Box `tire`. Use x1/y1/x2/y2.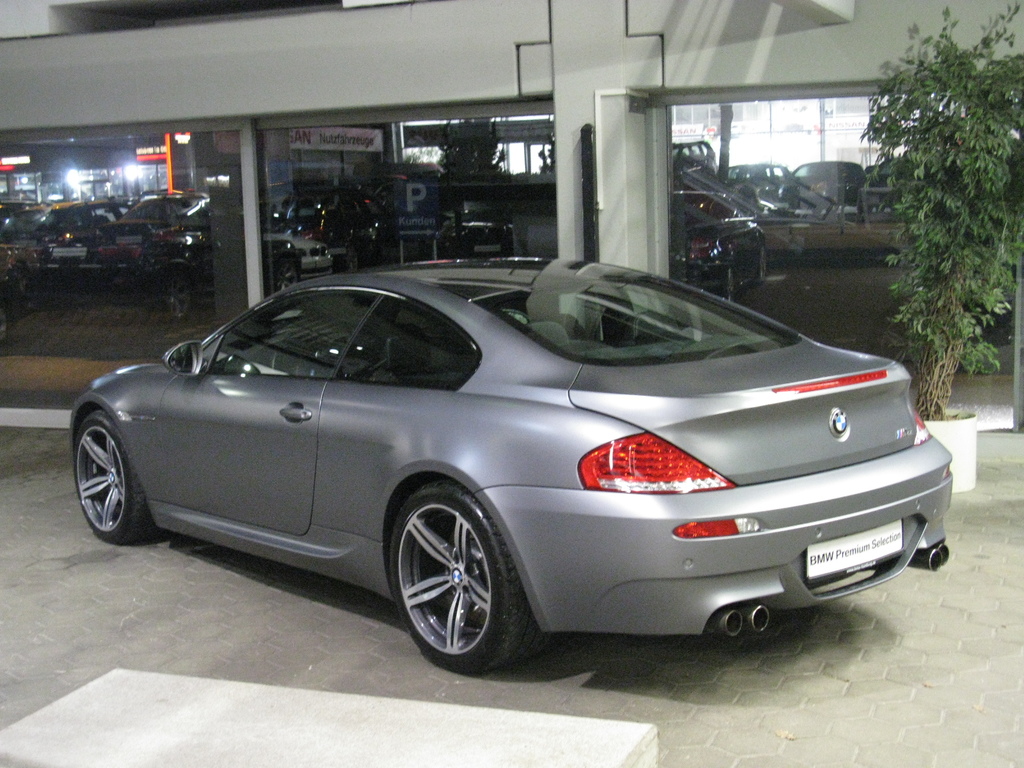
275/257/298/292.
